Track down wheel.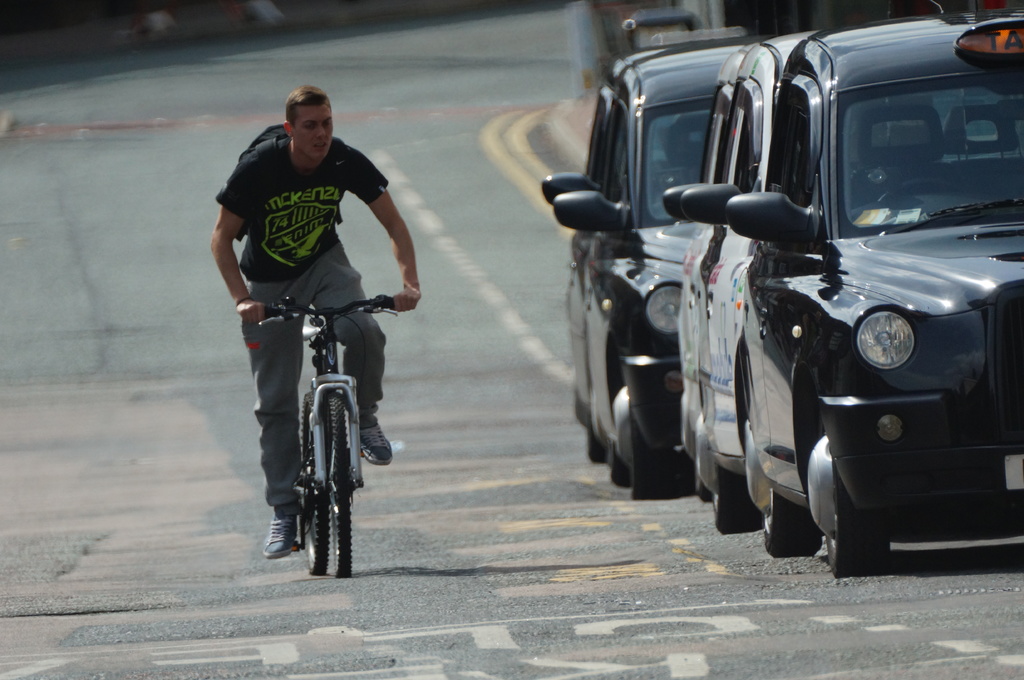
Tracked to 816,400,897,585.
